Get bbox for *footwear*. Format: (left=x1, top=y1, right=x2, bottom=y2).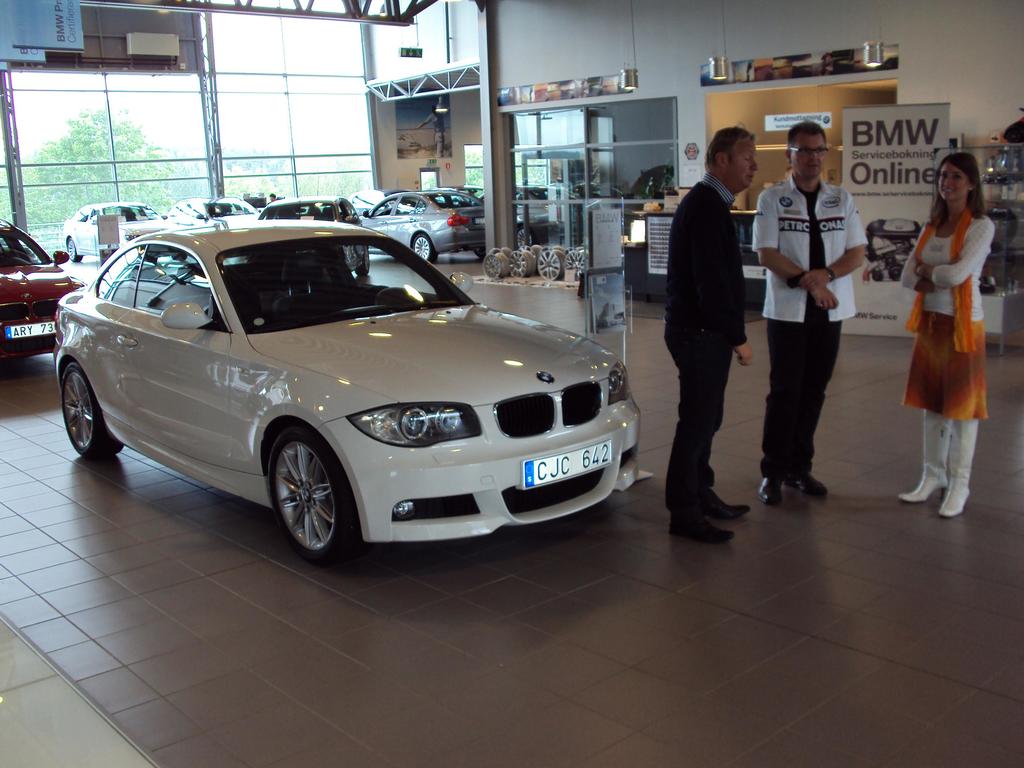
(left=938, top=417, right=977, bottom=516).
